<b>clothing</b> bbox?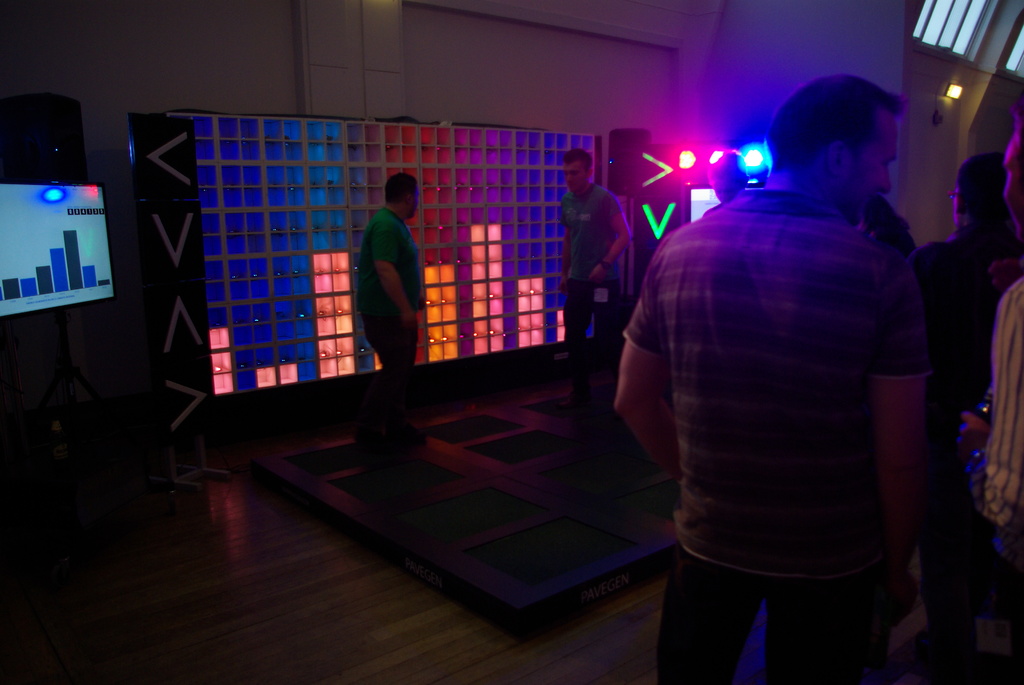
<bbox>623, 122, 938, 646</bbox>
